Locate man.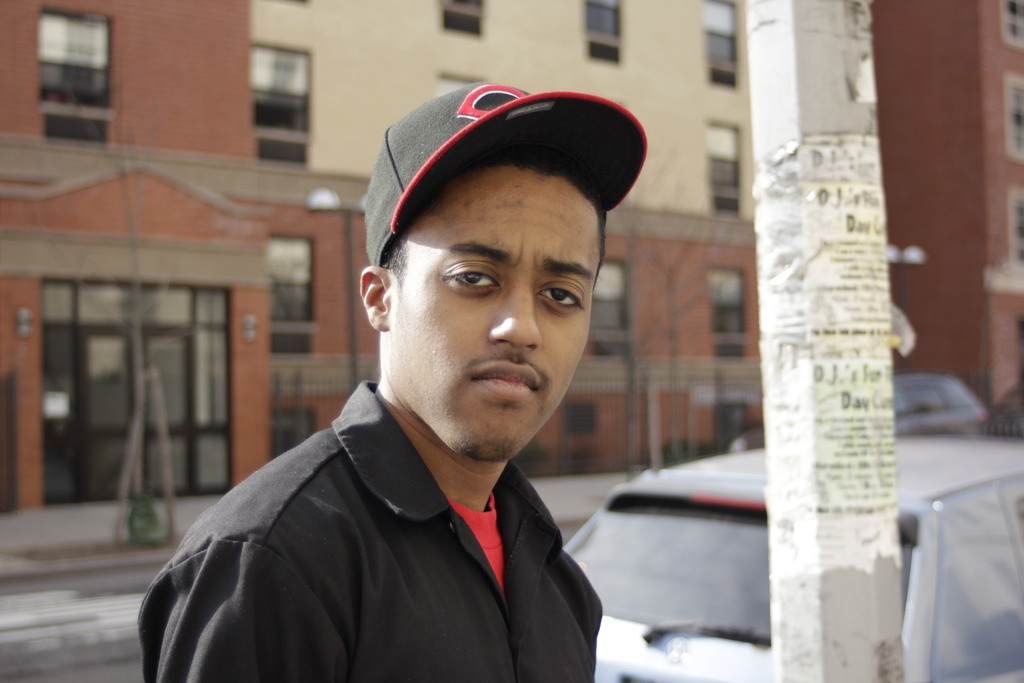
Bounding box: <region>129, 104, 687, 681</region>.
